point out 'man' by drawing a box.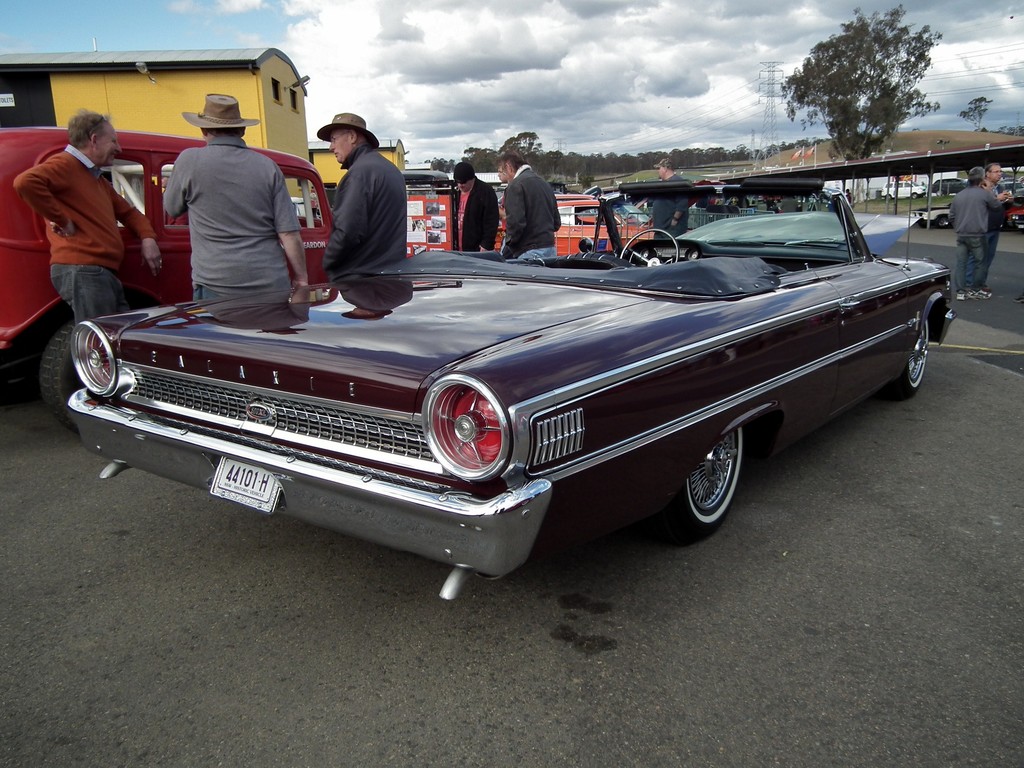
pyautogui.locateOnScreen(945, 165, 1005, 301).
